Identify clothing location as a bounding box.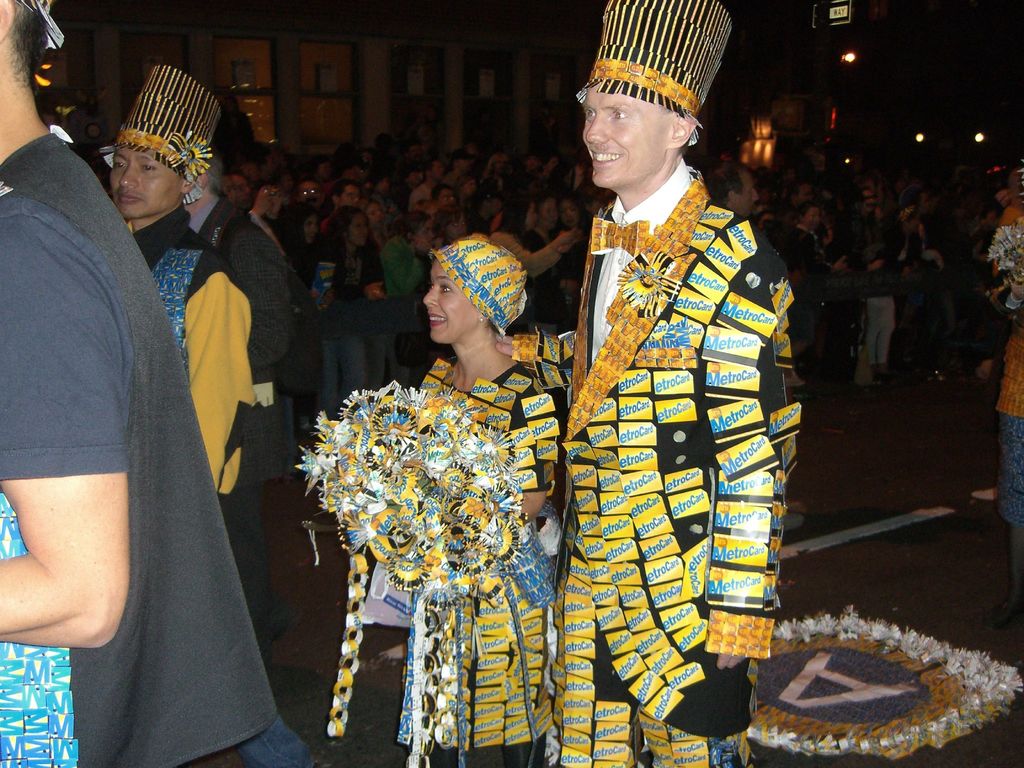
[x1=995, y1=211, x2=1023, y2=582].
